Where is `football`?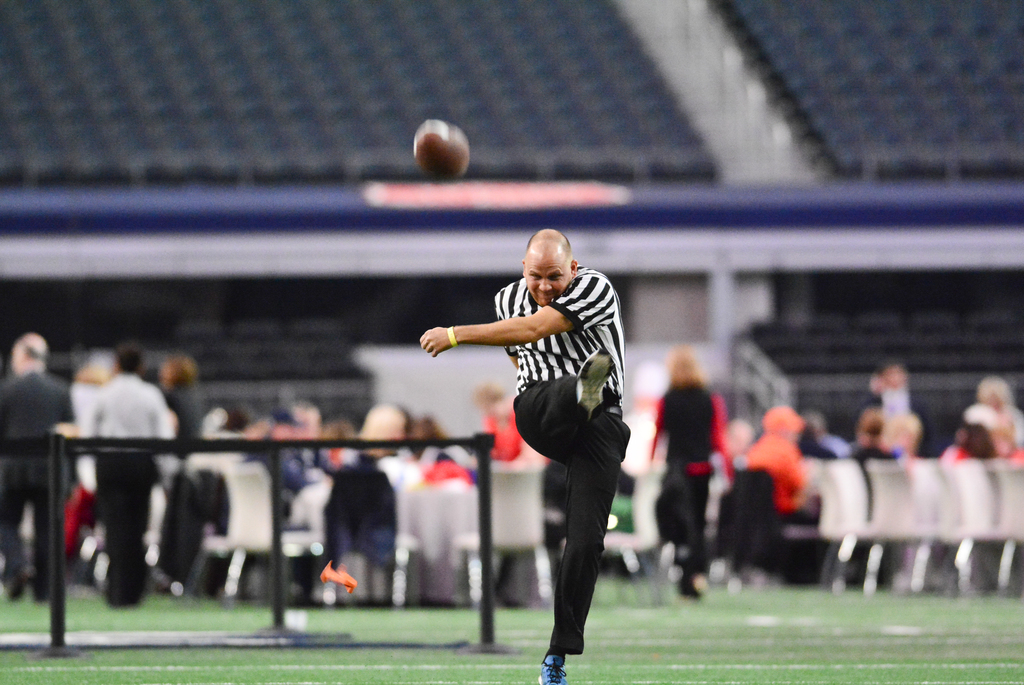
{"x1": 412, "y1": 120, "x2": 468, "y2": 178}.
